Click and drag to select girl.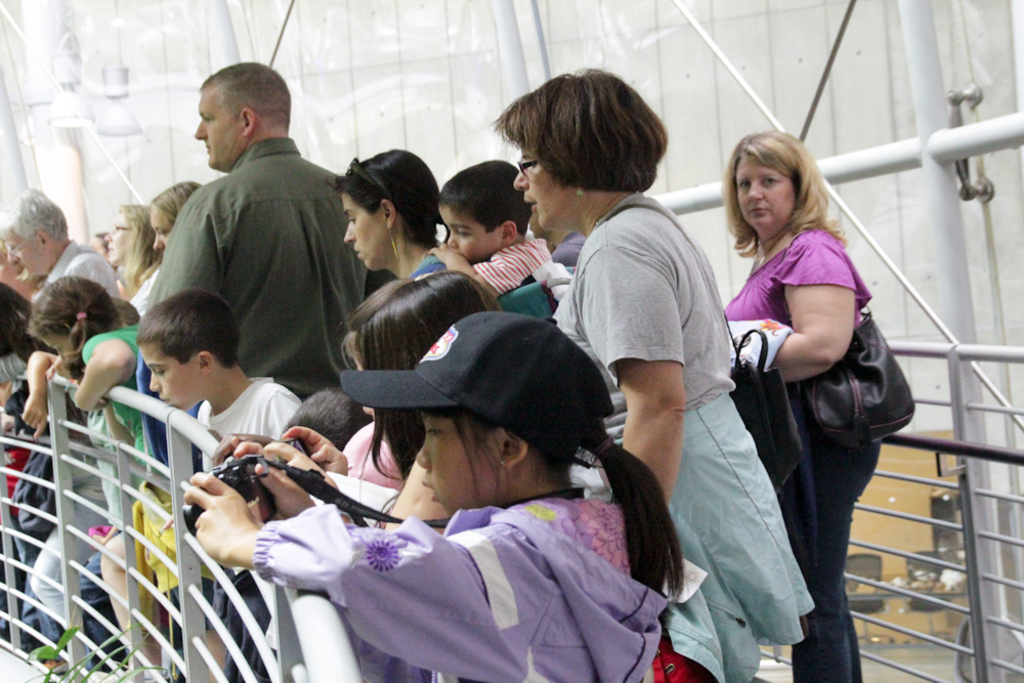
Selection: {"x1": 172, "y1": 310, "x2": 696, "y2": 682}.
